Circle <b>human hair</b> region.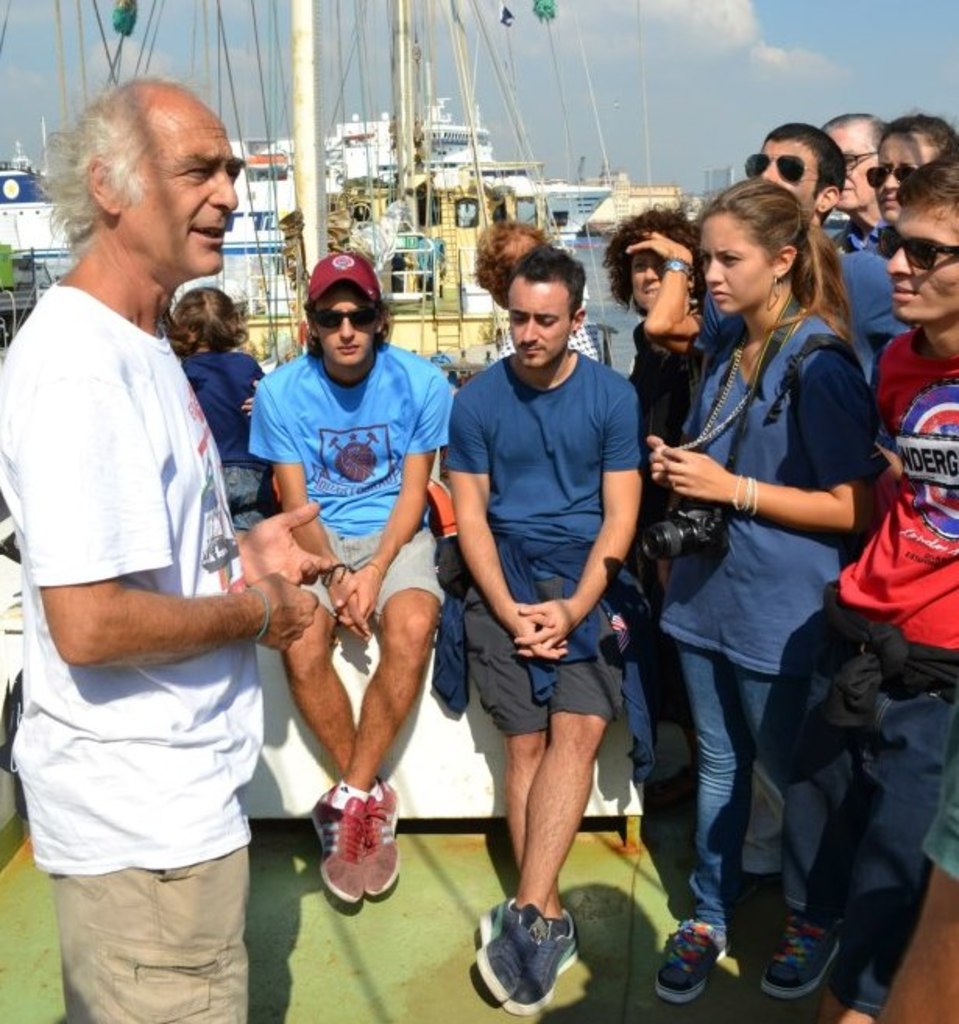
Region: <bbox>469, 212, 552, 312</bbox>.
